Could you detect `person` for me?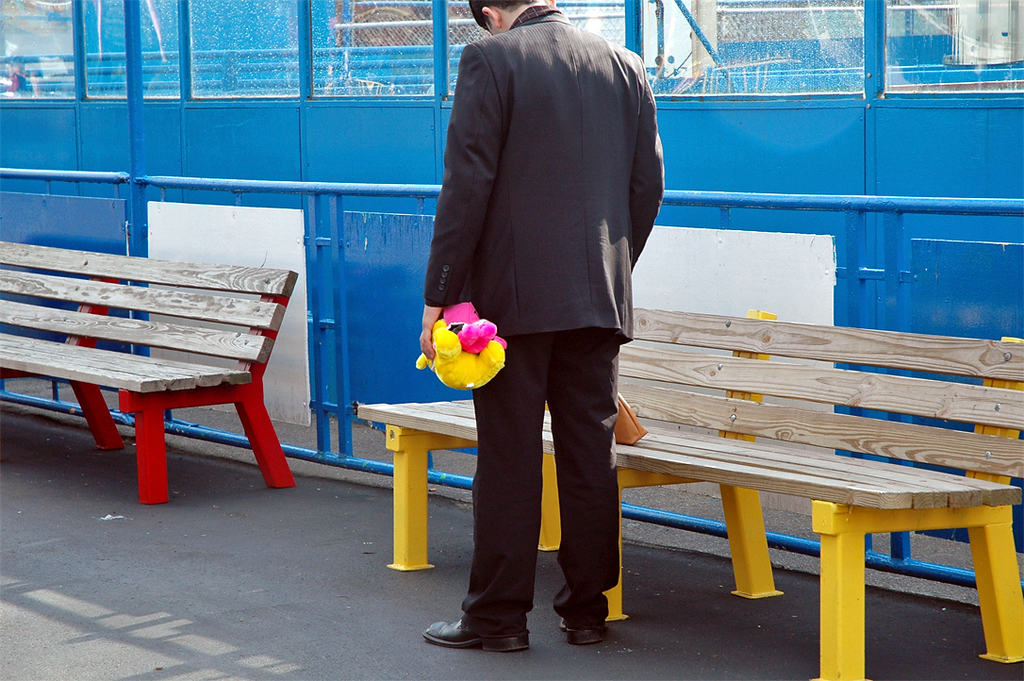
Detection result: pyautogui.locateOnScreen(412, 0, 678, 630).
